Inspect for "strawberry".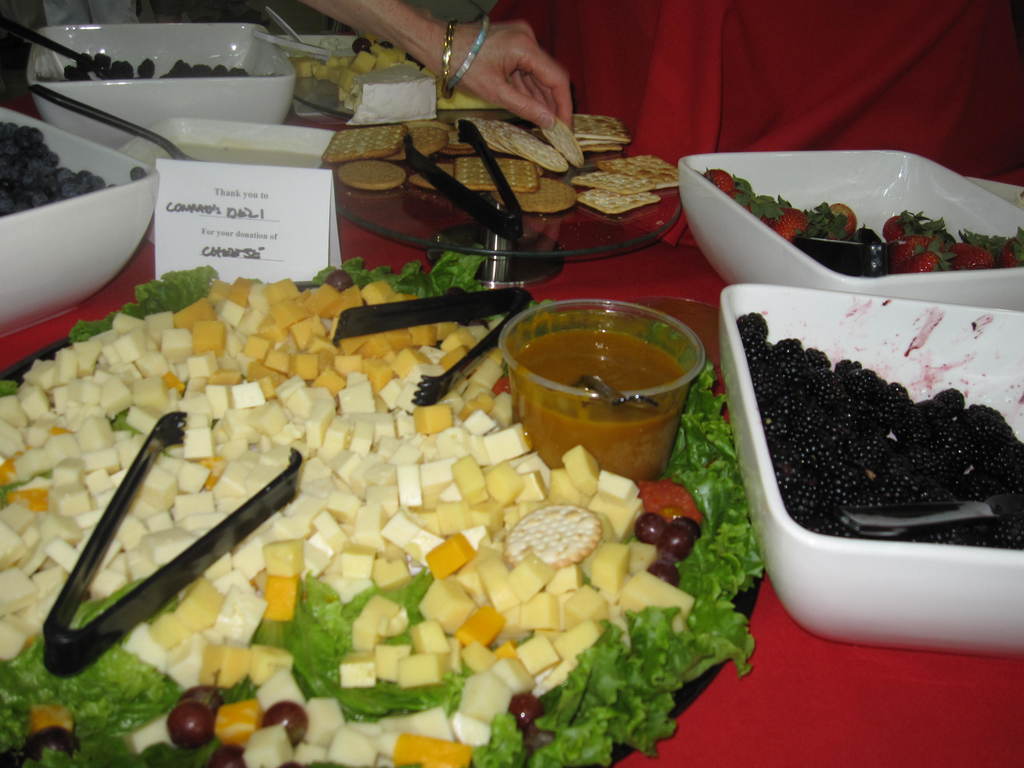
Inspection: select_region(708, 166, 753, 202).
